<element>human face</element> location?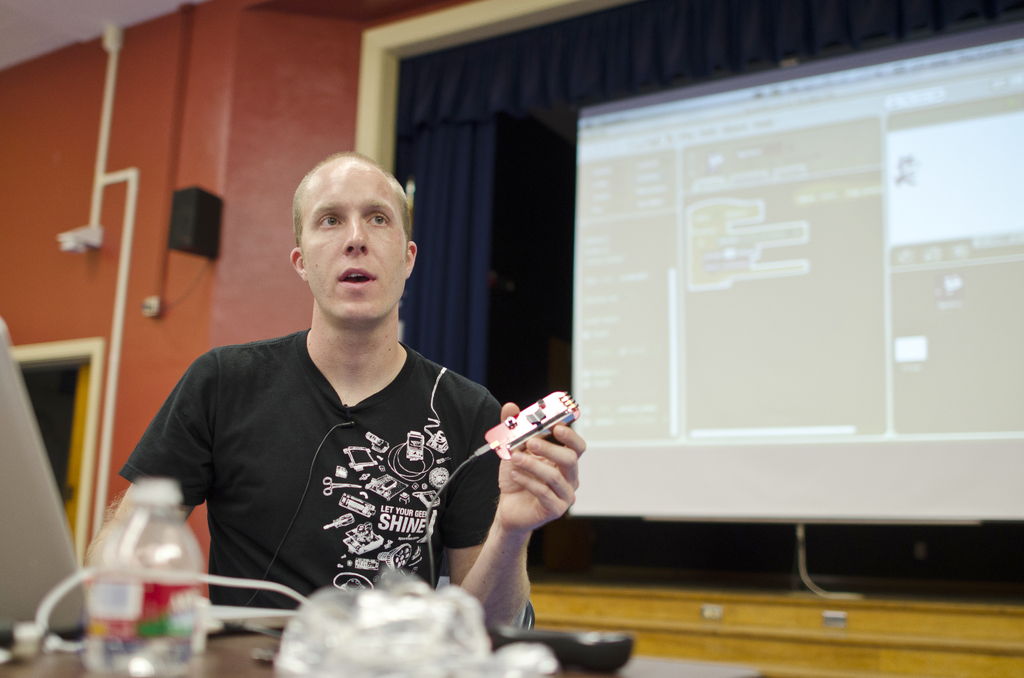
<region>291, 168, 413, 332</region>
